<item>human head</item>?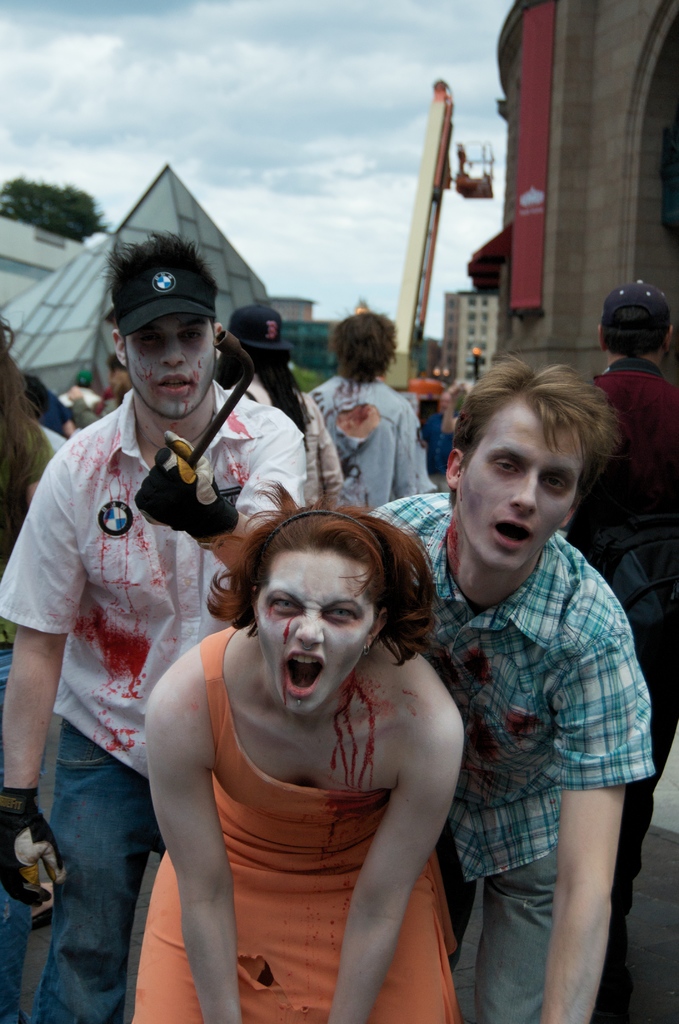
locate(108, 236, 224, 417)
